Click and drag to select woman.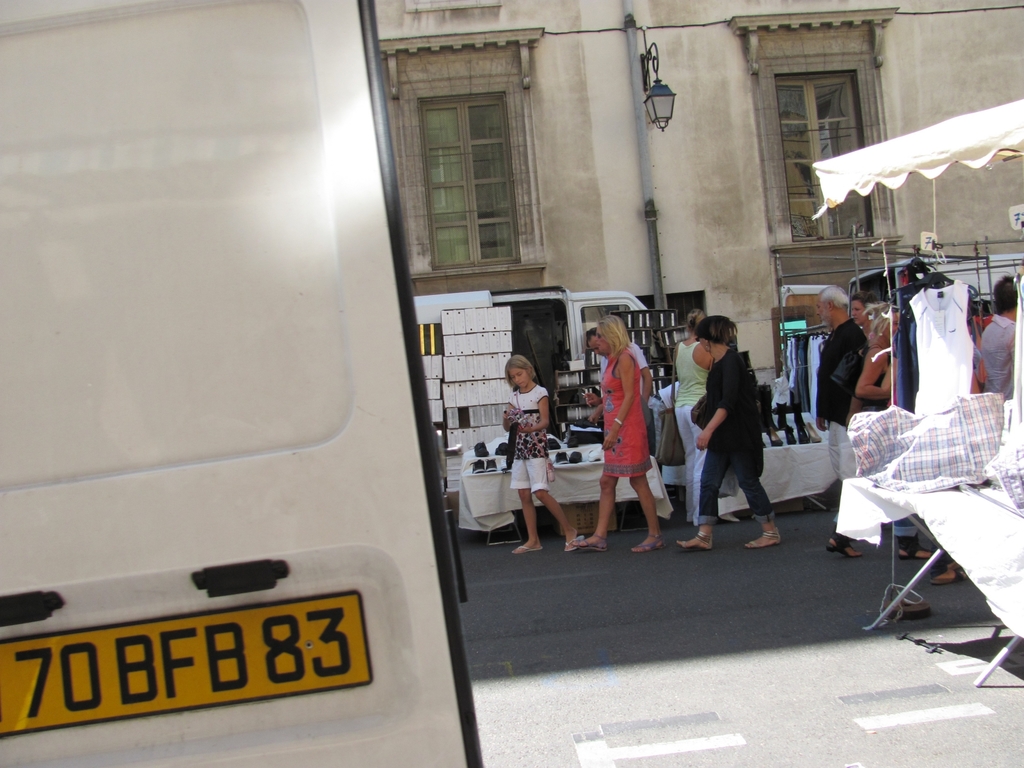
Selection: (667,311,709,523).
